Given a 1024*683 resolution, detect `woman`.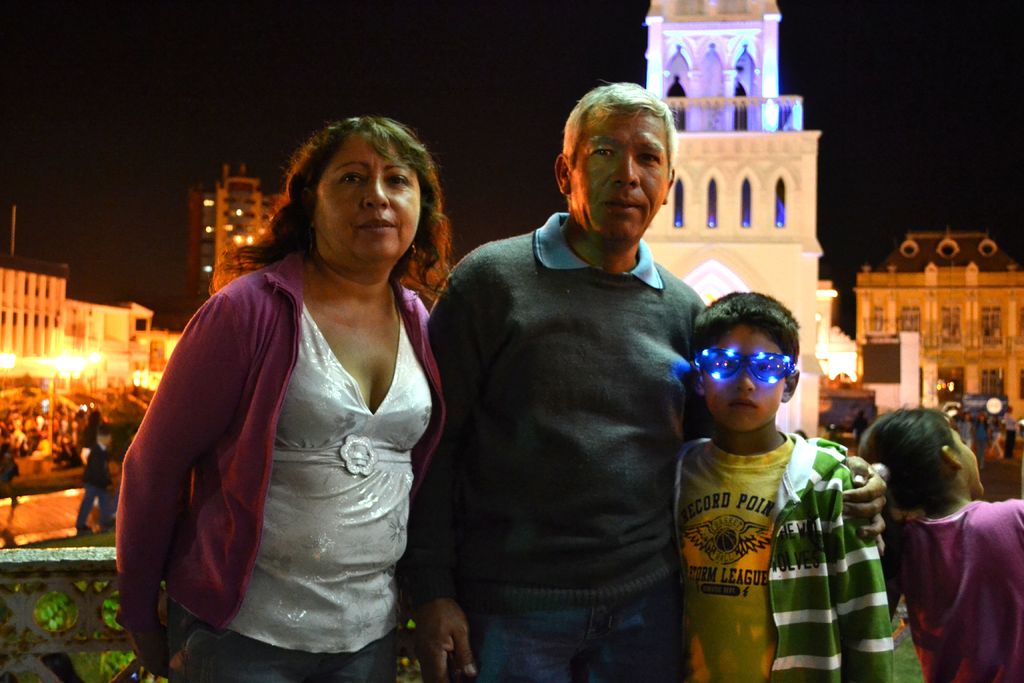
(120, 112, 460, 666).
